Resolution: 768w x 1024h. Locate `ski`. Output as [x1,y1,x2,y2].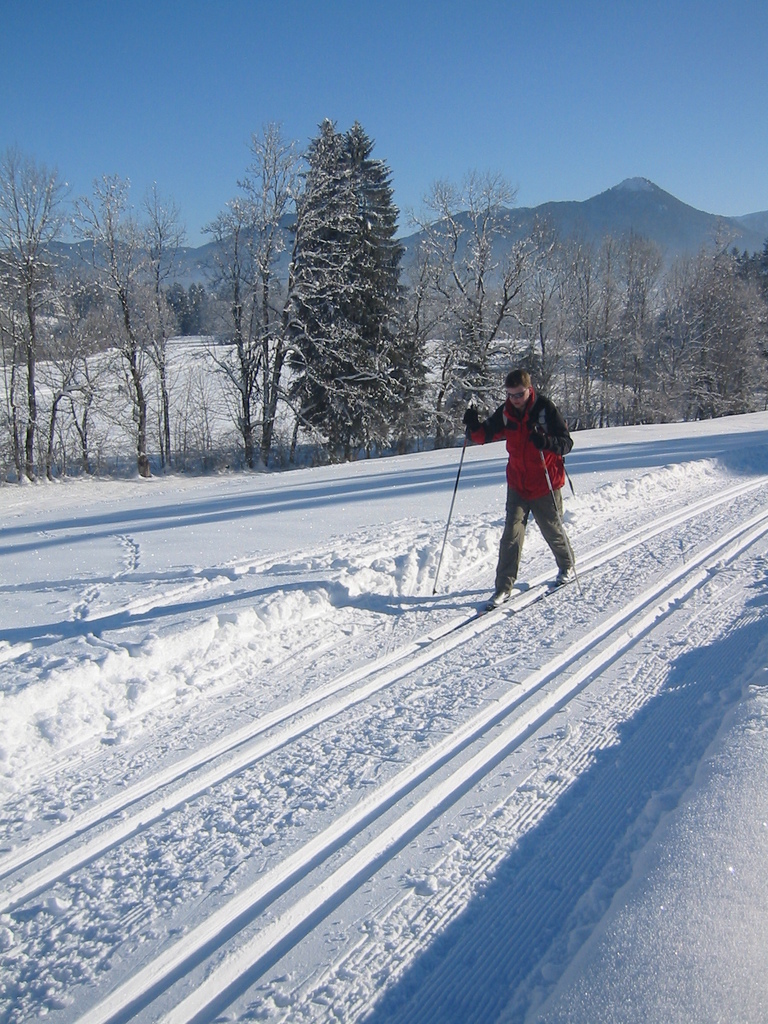
[399,570,588,647].
